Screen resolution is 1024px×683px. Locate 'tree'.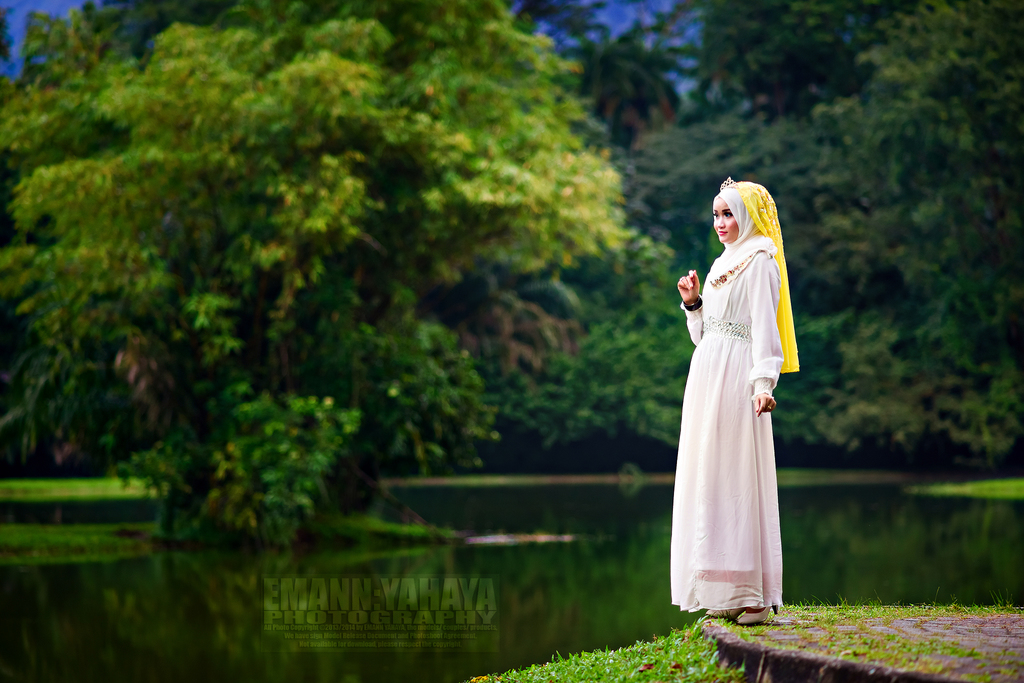
634/101/803/261.
